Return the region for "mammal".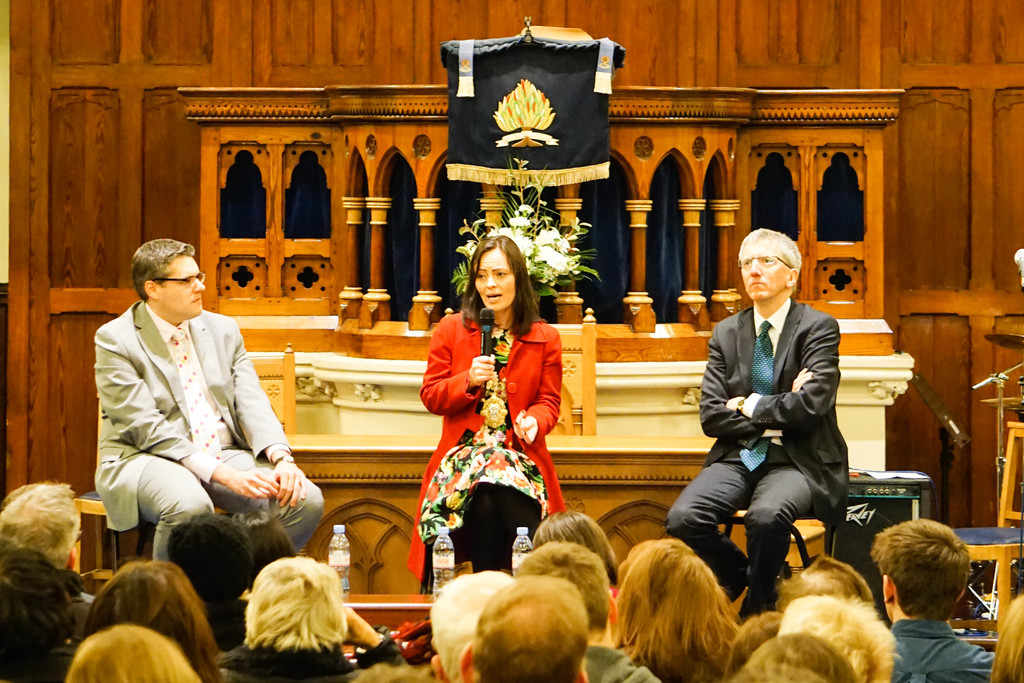
bbox(458, 573, 593, 682).
